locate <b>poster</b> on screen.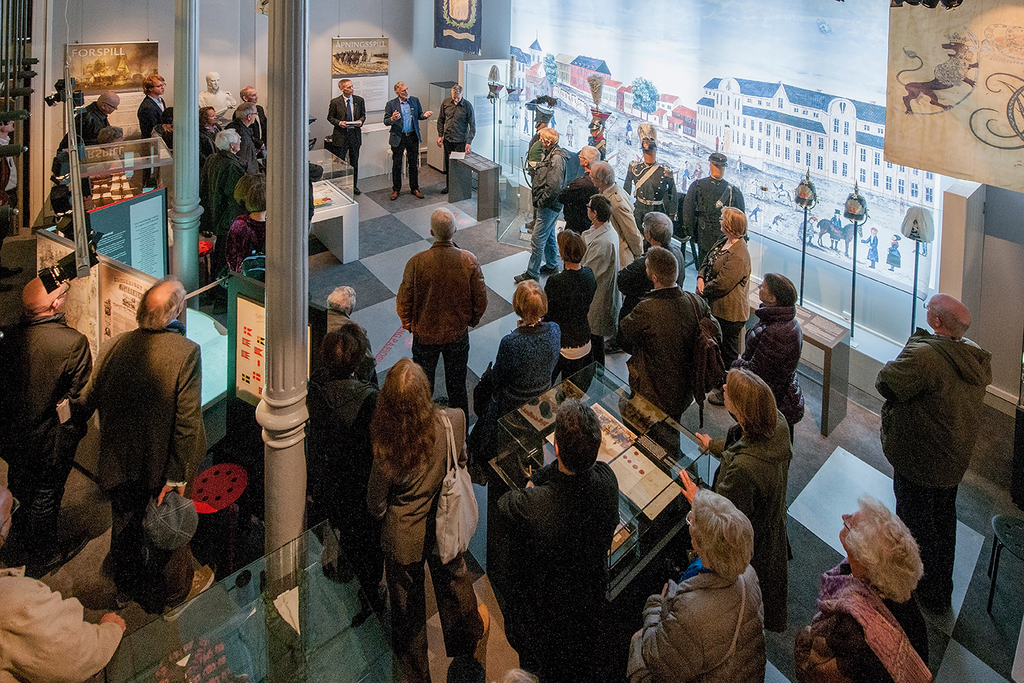
On screen at x1=215 y1=295 x2=311 y2=407.
